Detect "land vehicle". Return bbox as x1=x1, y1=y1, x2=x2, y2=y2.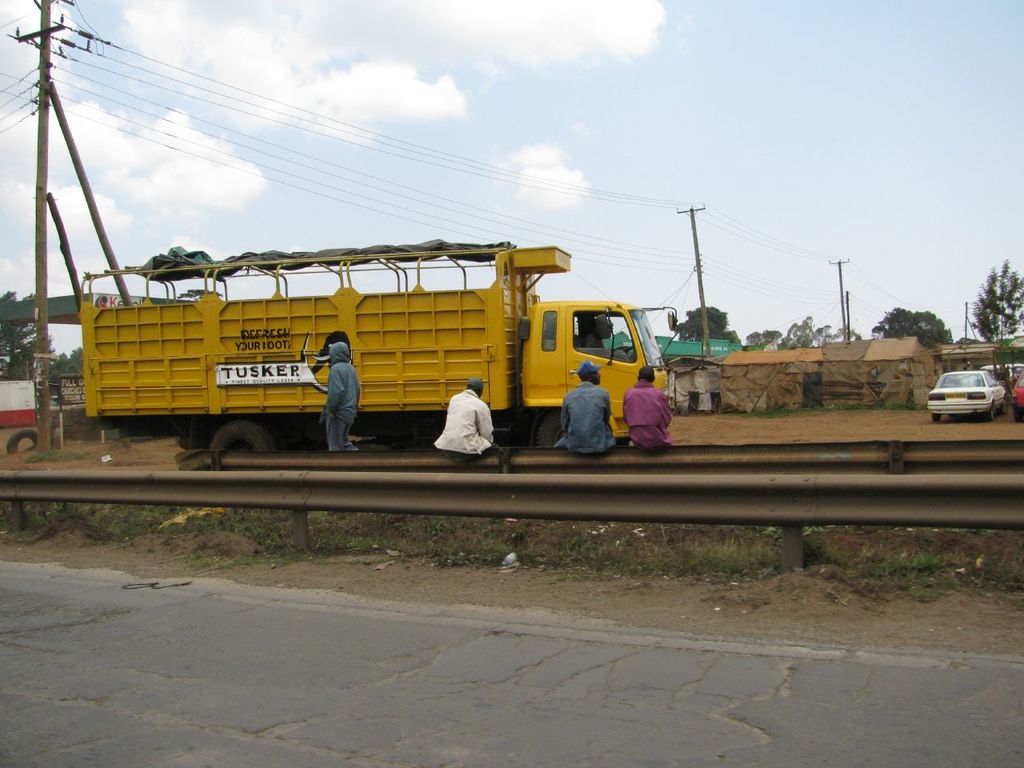
x1=1011, y1=367, x2=1023, y2=426.
